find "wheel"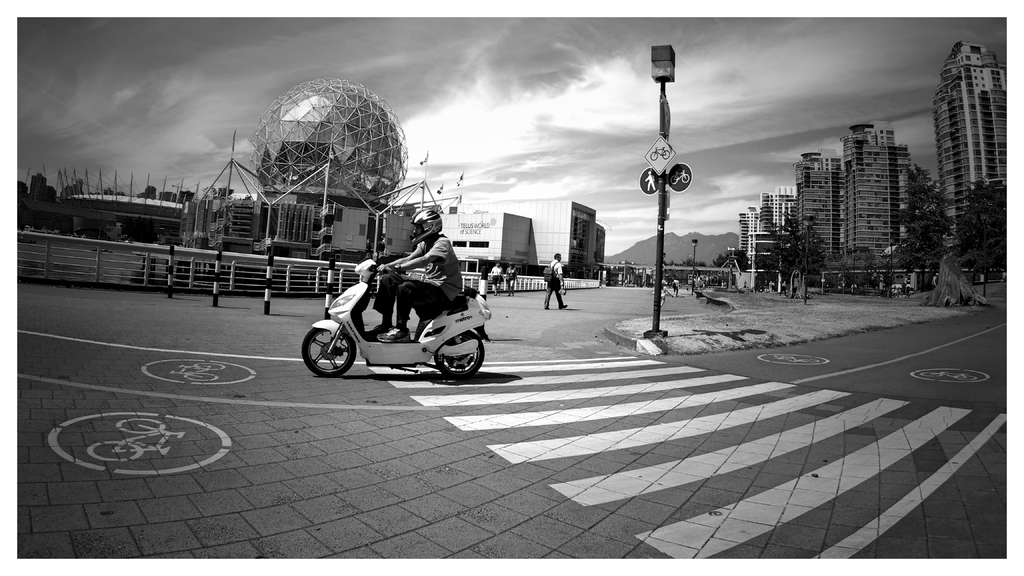
{"x1": 297, "y1": 321, "x2": 362, "y2": 385}
